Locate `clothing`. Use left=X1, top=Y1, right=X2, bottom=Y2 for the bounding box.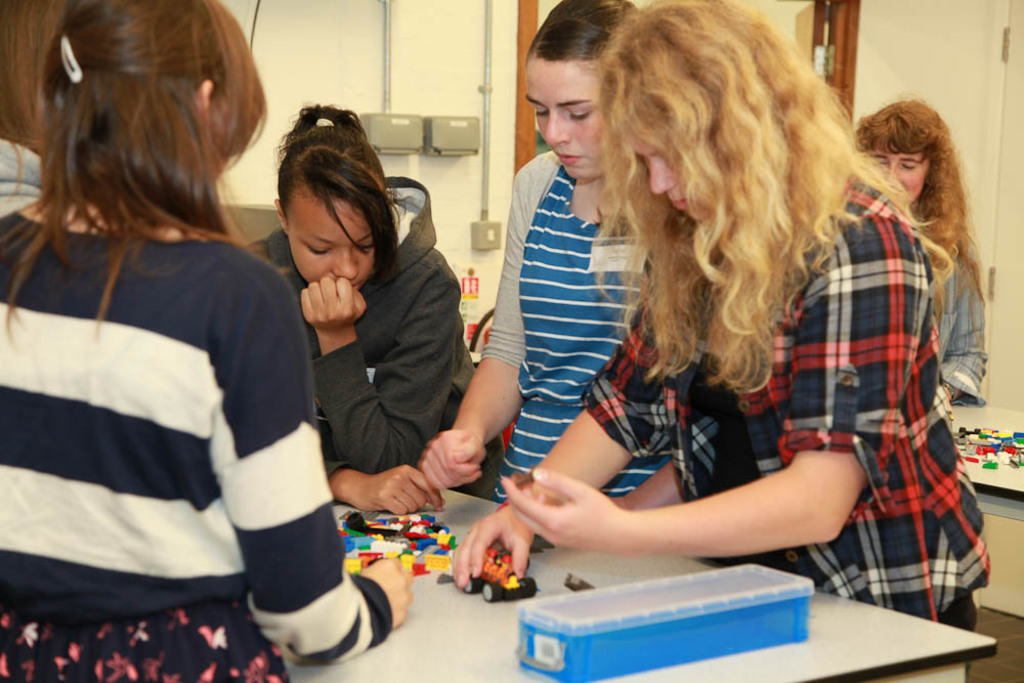
left=934, top=234, right=989, bottom=407.
